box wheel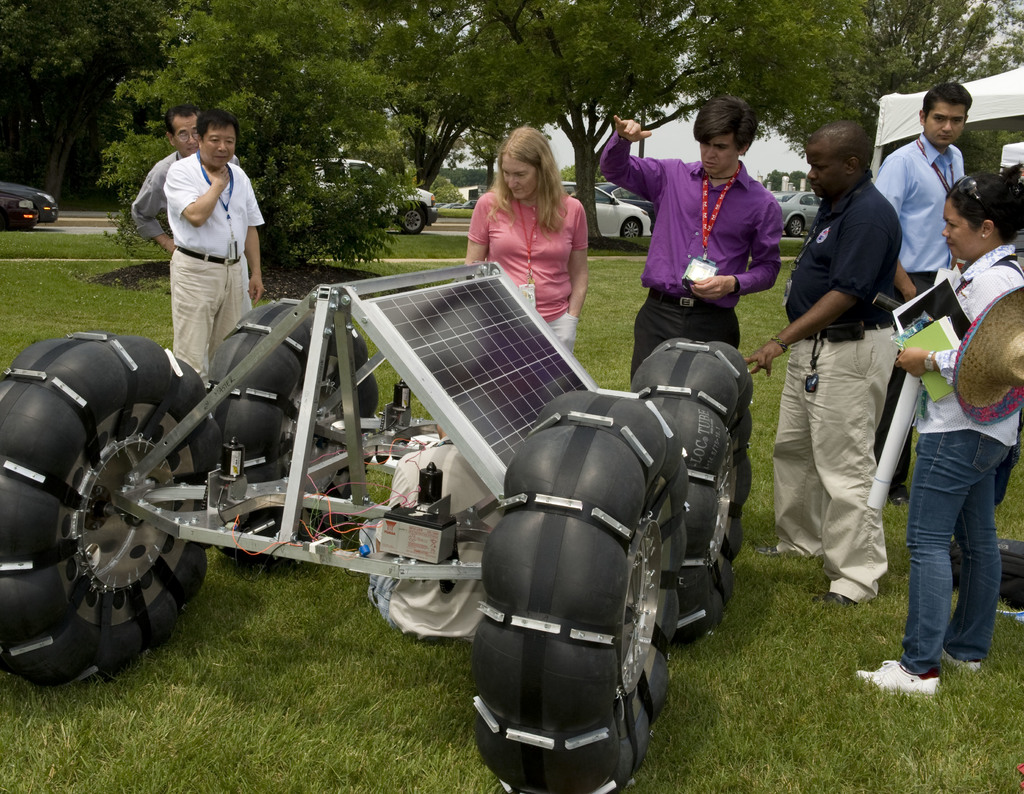
<region>627, 337, 757, 647</region>
